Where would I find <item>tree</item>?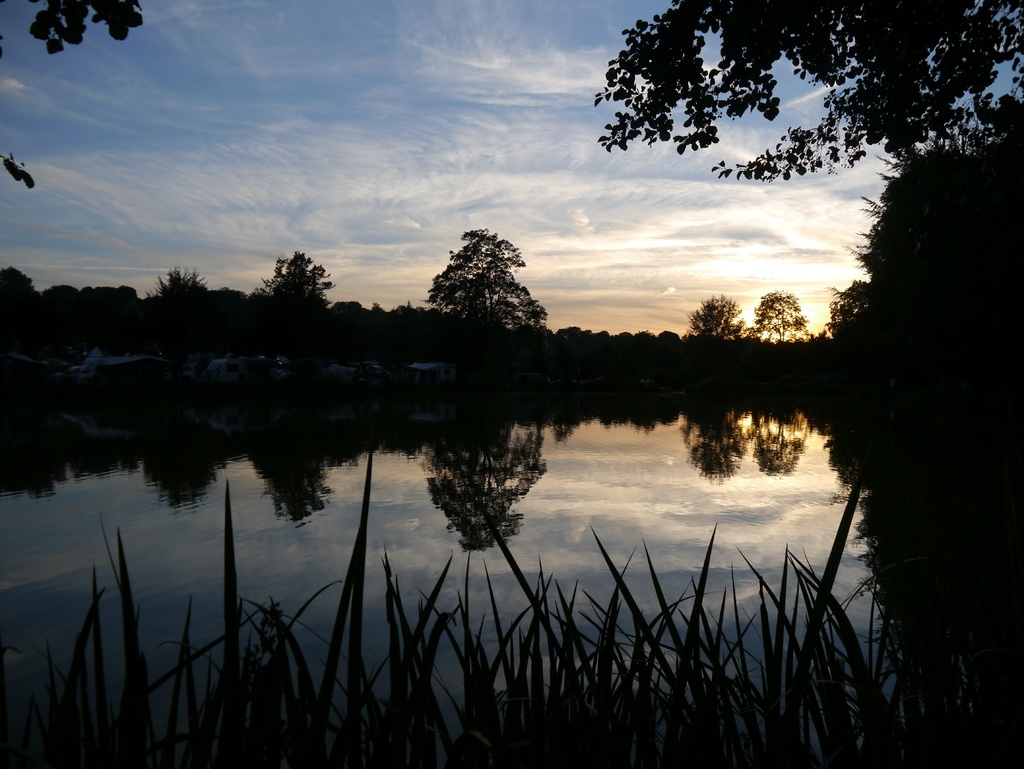
At (x1=591, y1=0, x2=1023, y2=197).
